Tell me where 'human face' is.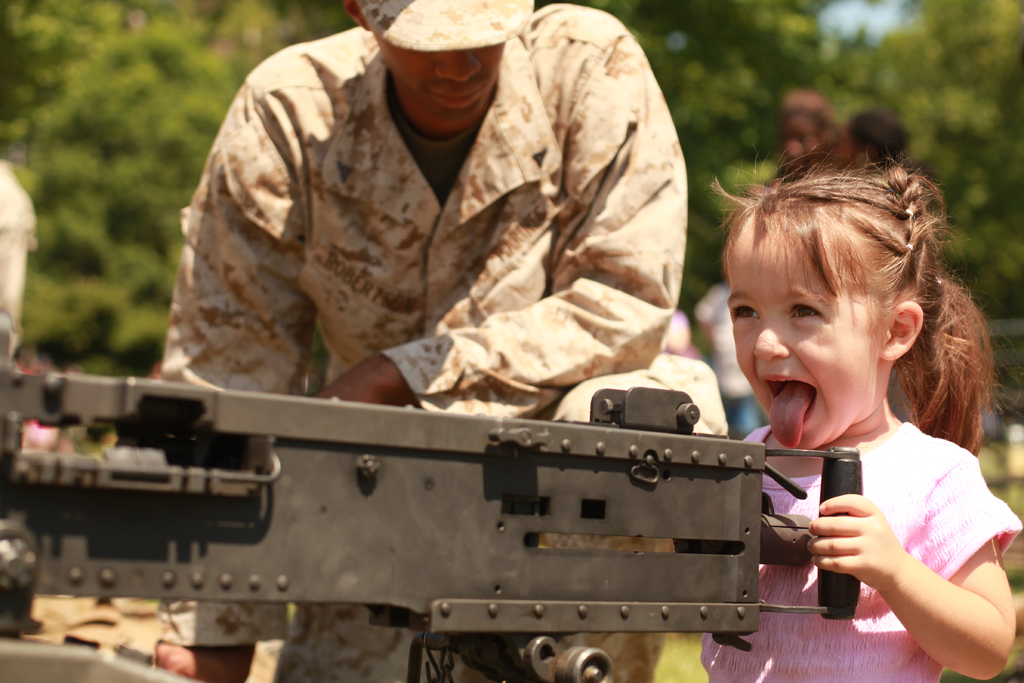
'human face' is at box=[381, 45, 506, 131].
